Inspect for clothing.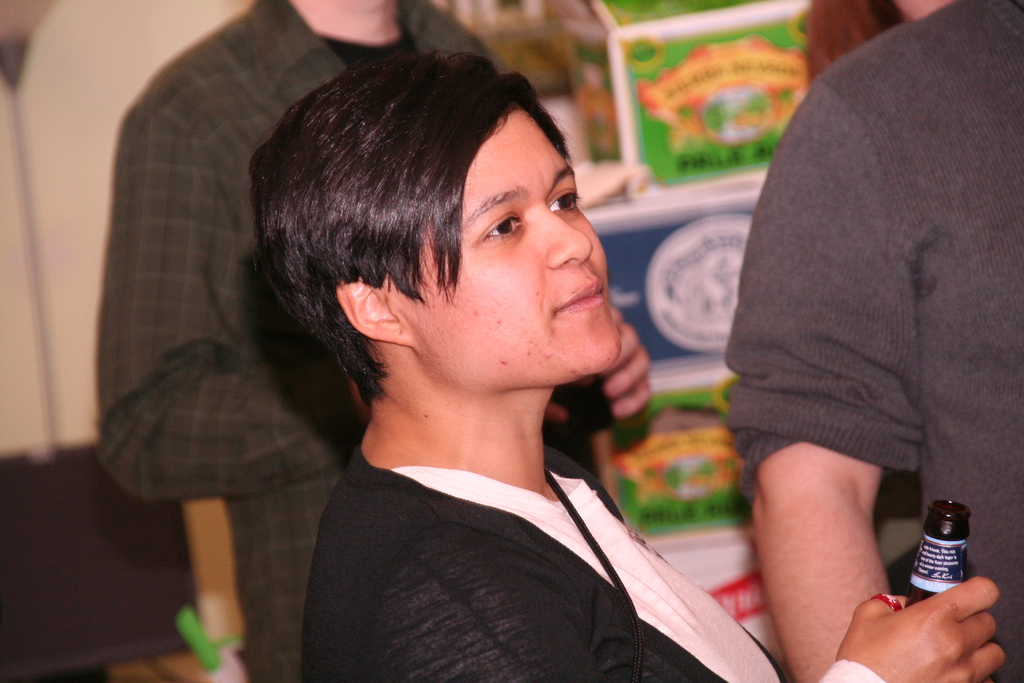
Inspection: 90, 0, 488, 682.
